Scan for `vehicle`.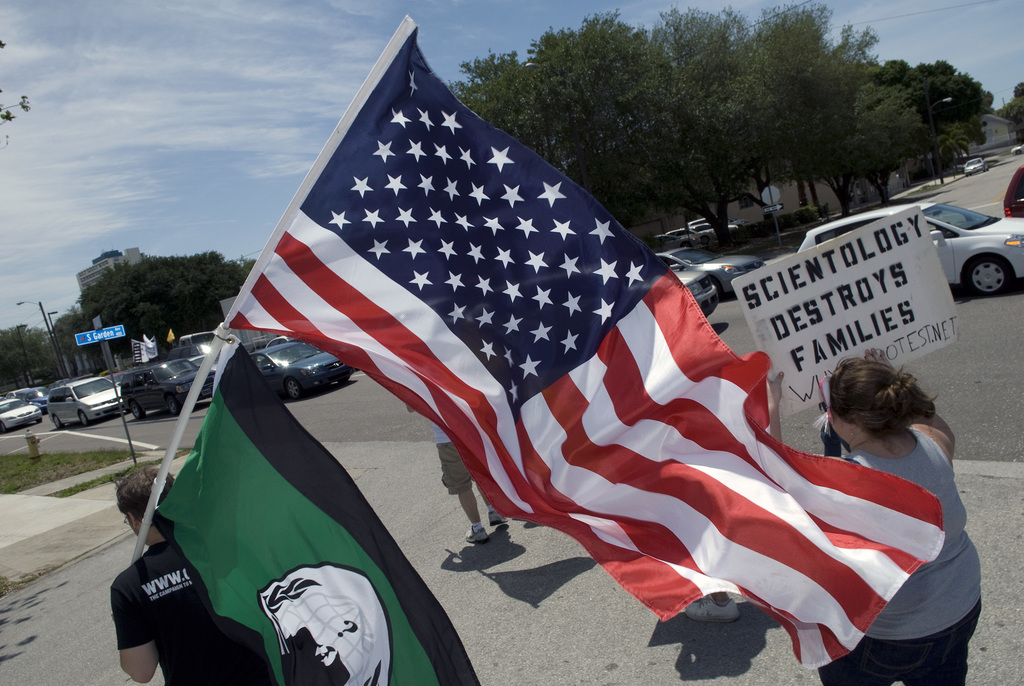
Scan result: [left=657, top=239, right=771, bottom=280].
